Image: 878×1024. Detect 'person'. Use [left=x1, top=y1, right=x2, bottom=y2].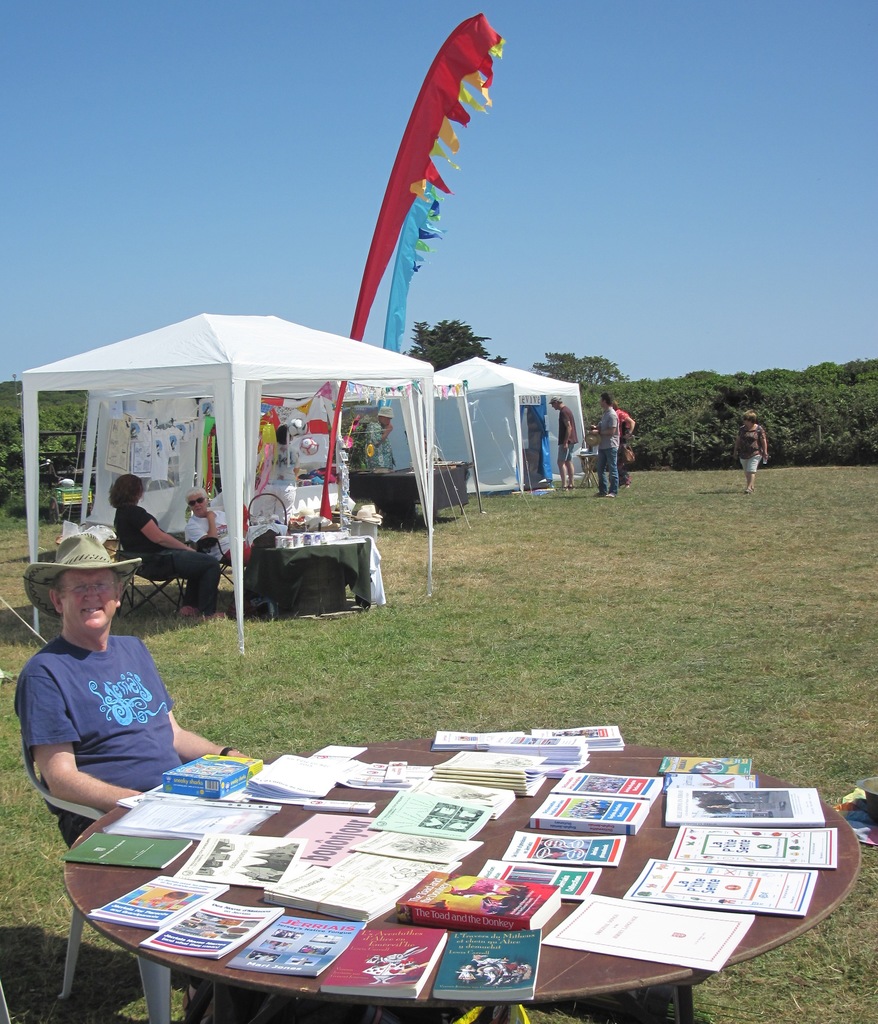
[left=182, top=487, right=256, bottom=565].
